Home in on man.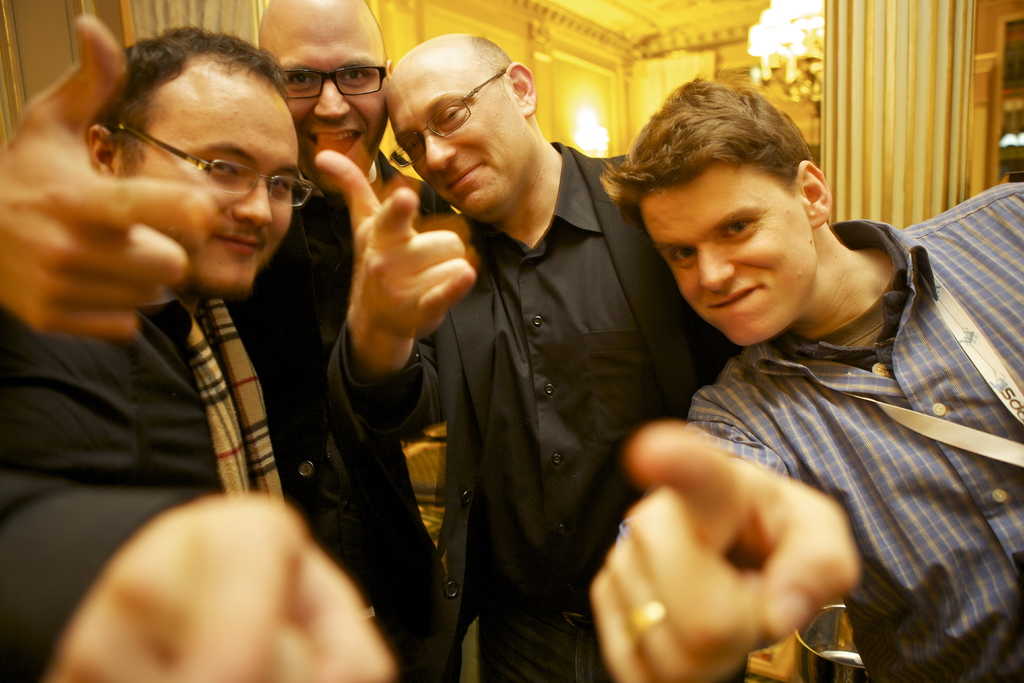
Homed in at [0,17,408,682].
